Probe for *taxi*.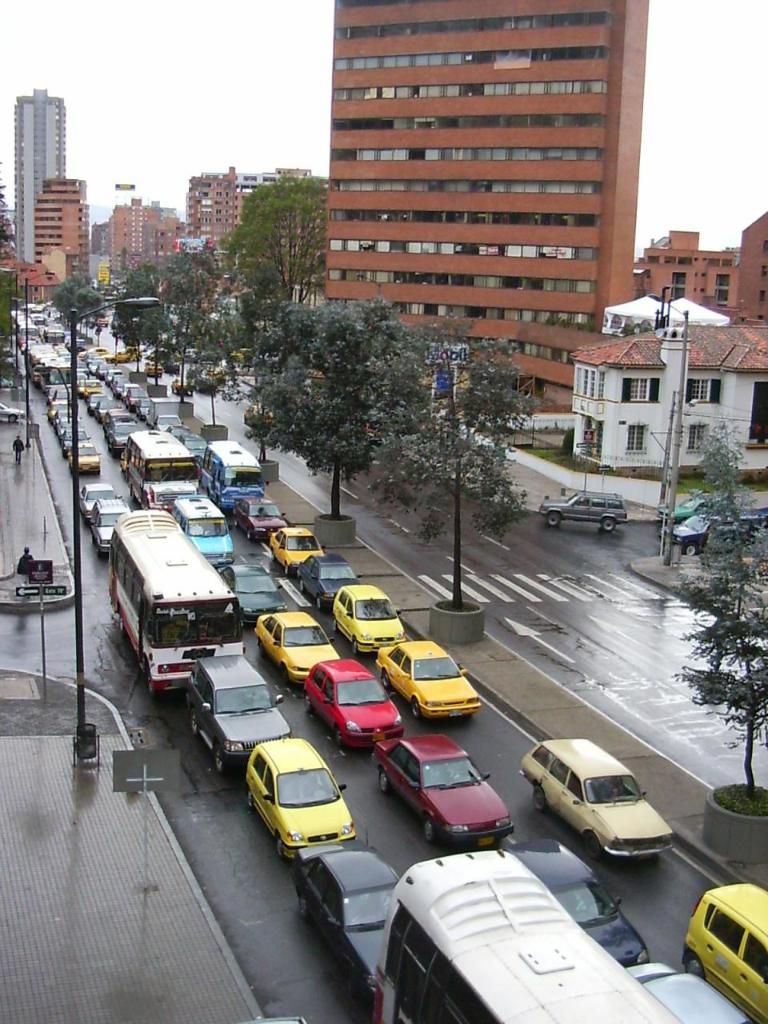
Probe result: (left=64, top=442, right=106, bottom=476).
